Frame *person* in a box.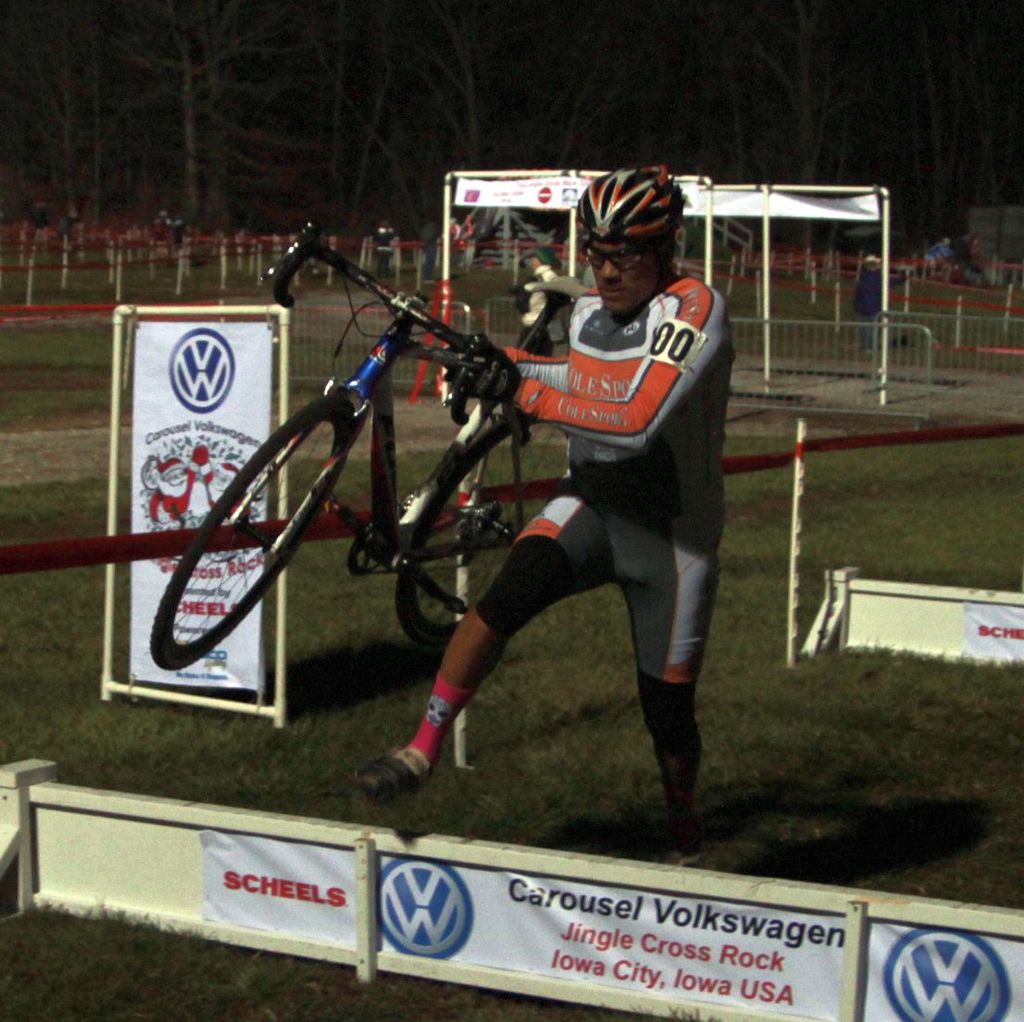
Rect(423, 219, 443, 278).
